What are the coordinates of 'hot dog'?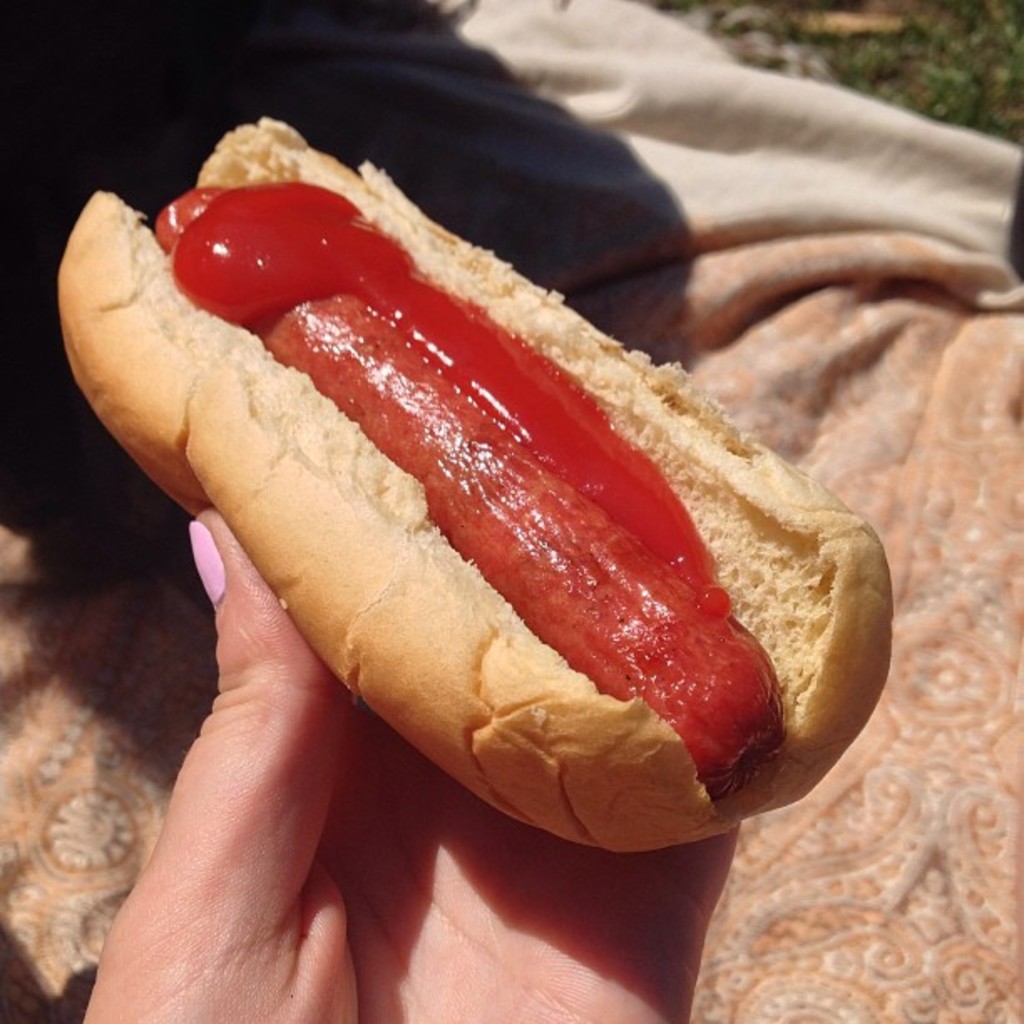
{"x1": 50, "y1": 109, "x2": 912, "y2": 873}.
